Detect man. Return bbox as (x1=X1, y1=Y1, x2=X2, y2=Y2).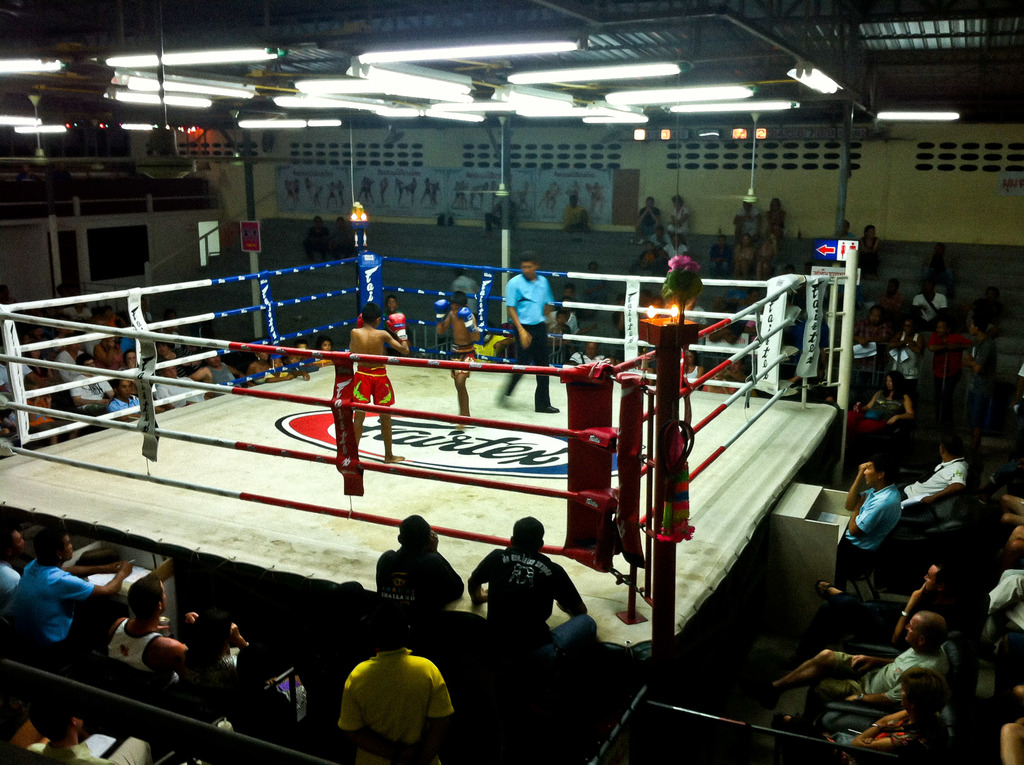
(x1=345, y1=303, x2=409, y2=463).
